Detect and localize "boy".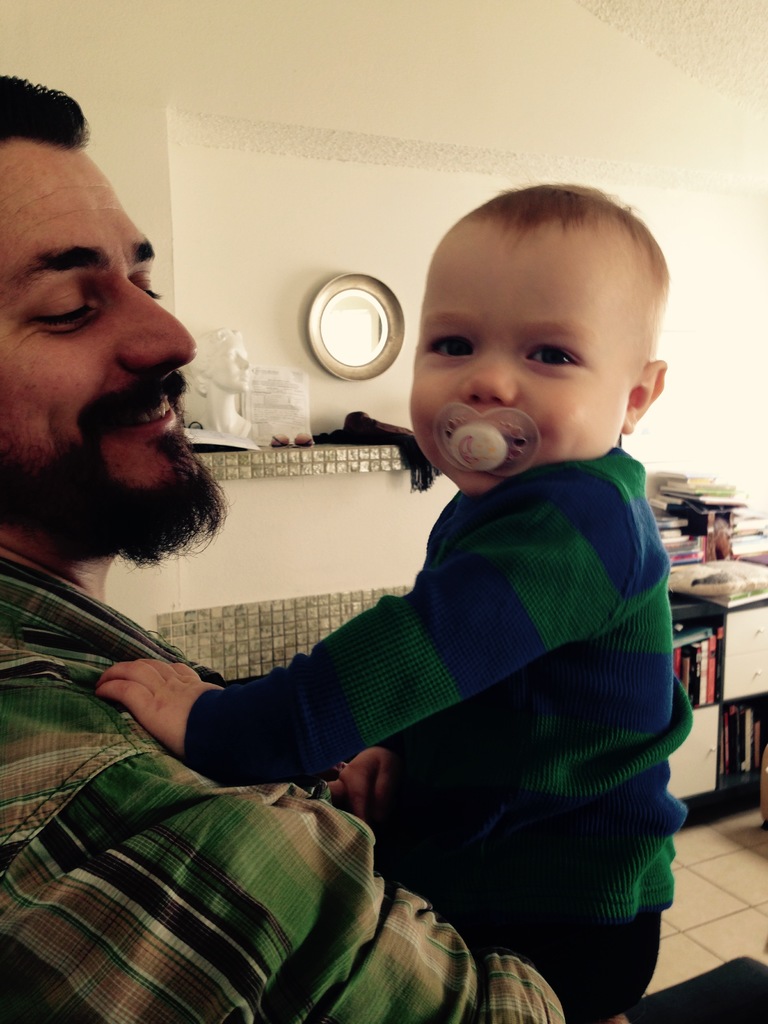
Localized at Rect(96, 183, 694, 1022).
